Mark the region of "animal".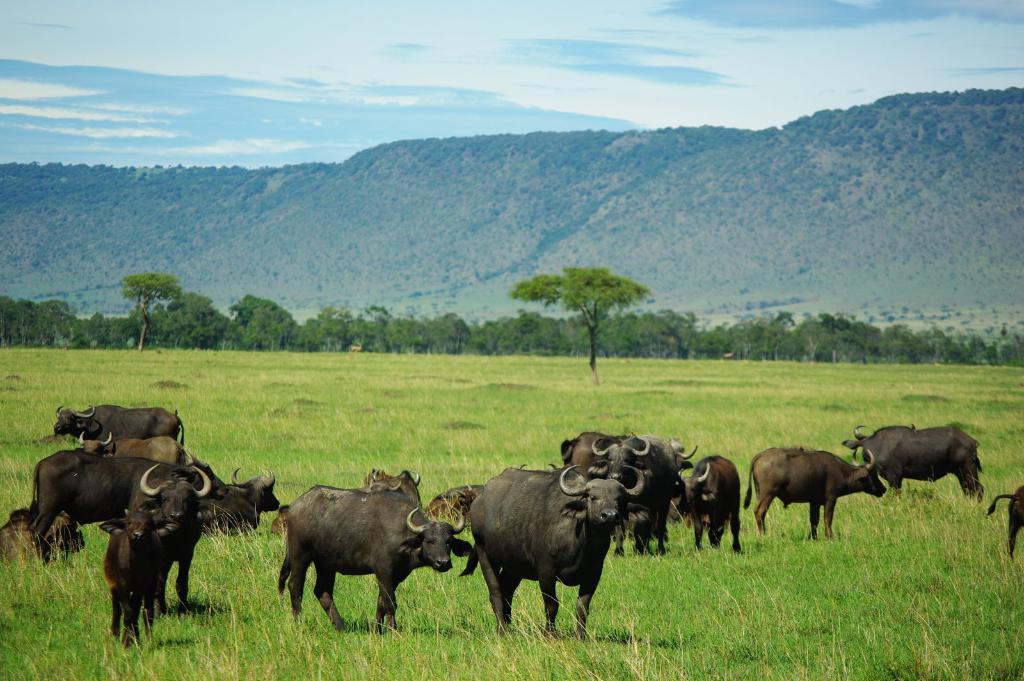
Region: box(637, 433, 700, 472).
